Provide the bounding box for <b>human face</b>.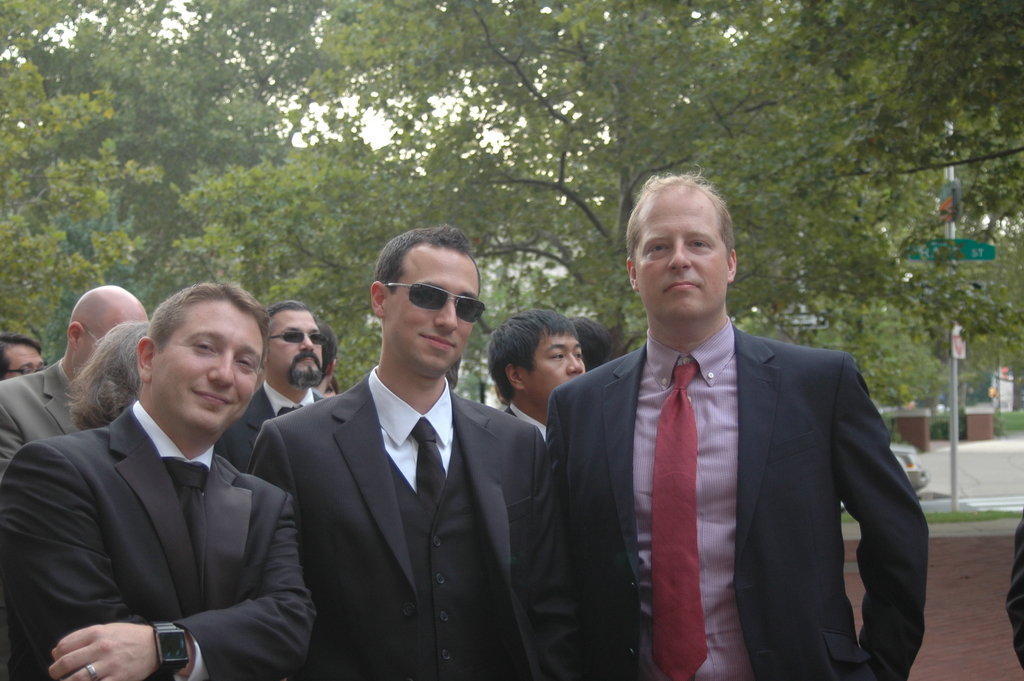
pyautogui.locateOnScreen(6, 346, 46, 380).
